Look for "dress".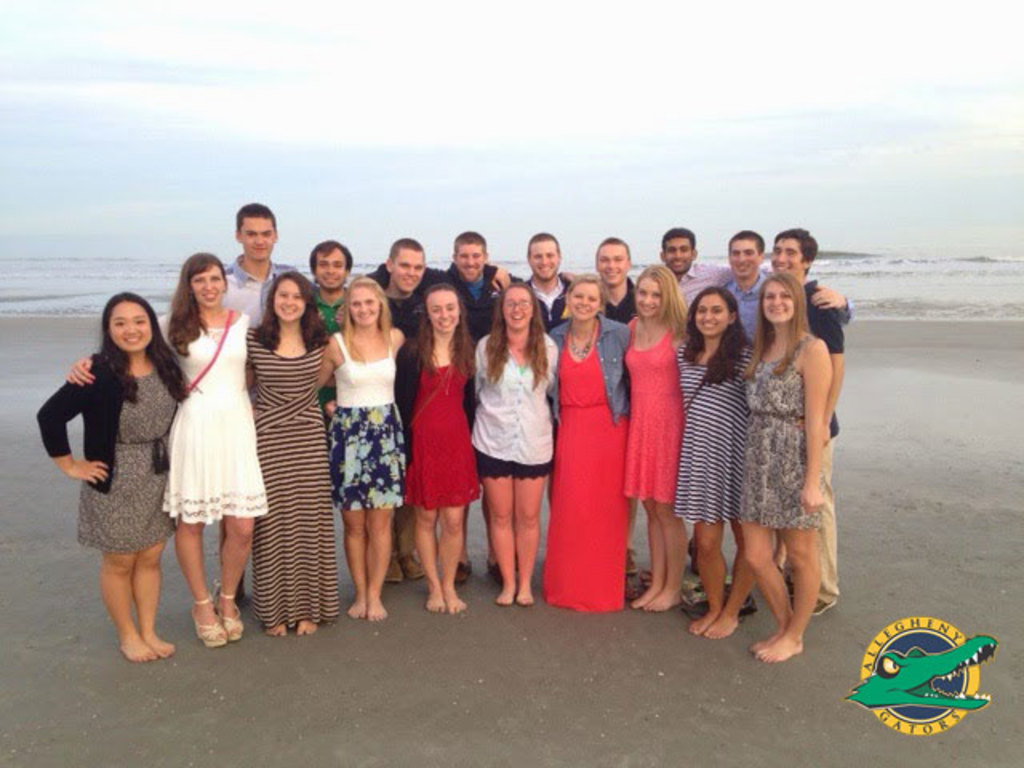
Found: crop(35, 342, 179, 546).
